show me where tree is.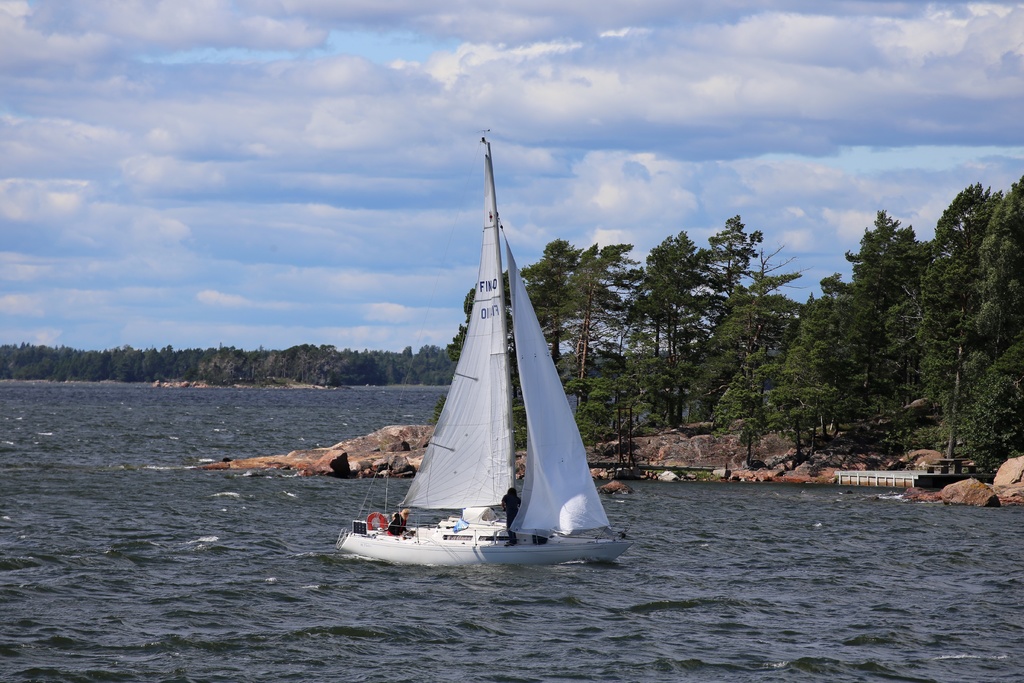
tree is at <region>805, 174, 1023, 479</region>.
